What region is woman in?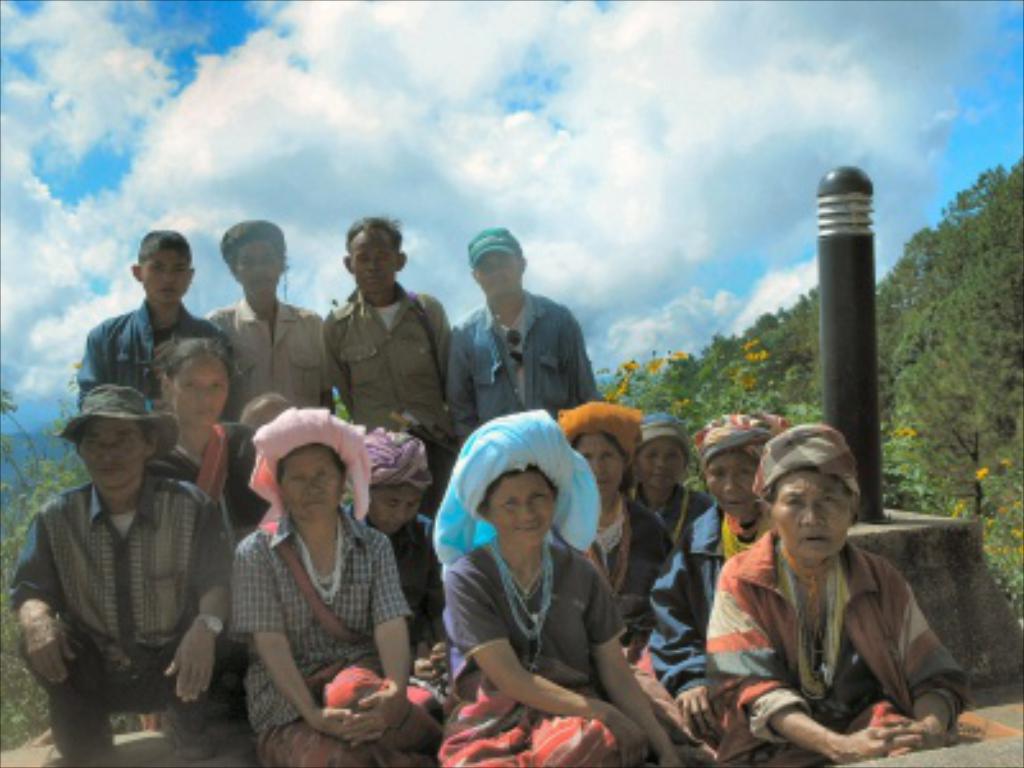
BBox(143, 330, 253, 517).
